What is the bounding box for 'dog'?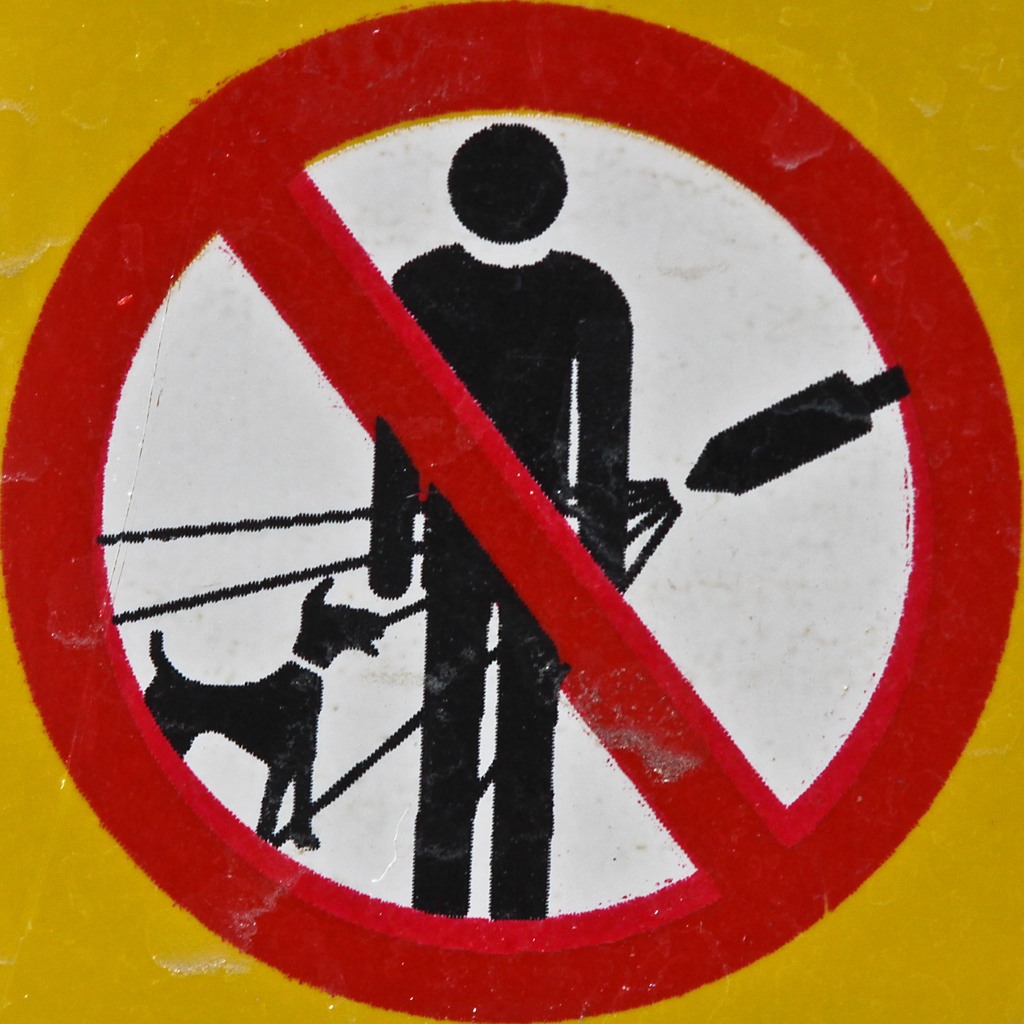
region(140, 574, 397, 852).
